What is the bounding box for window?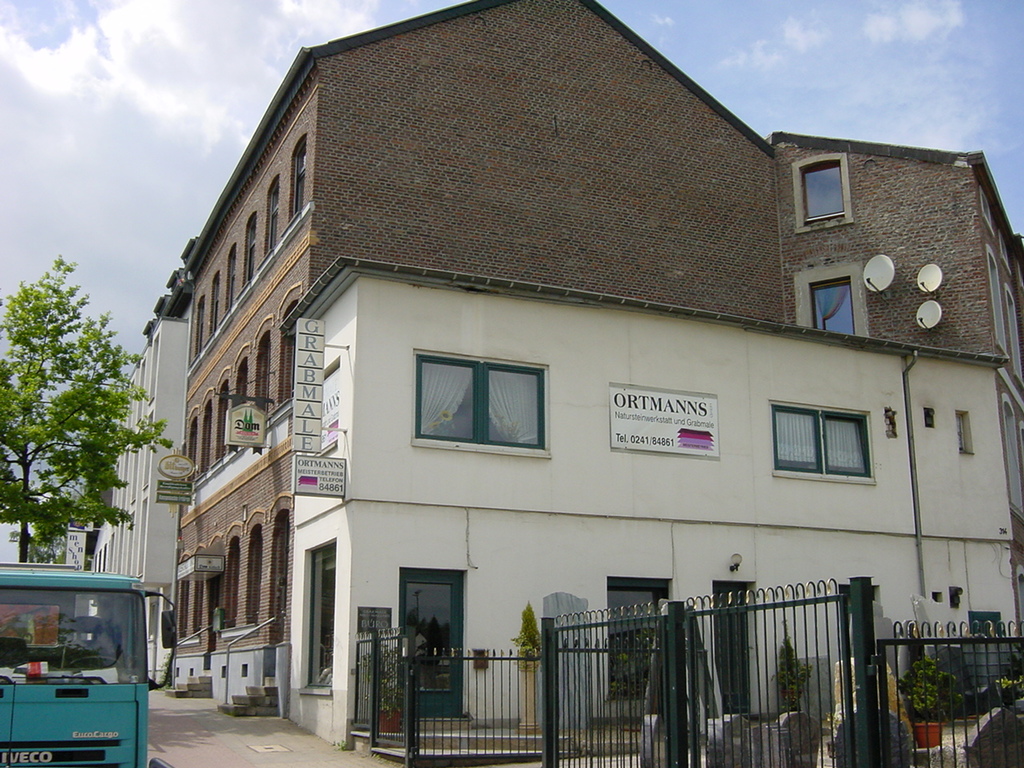
[x1=810, y1=275, x2=854, y2=337].
